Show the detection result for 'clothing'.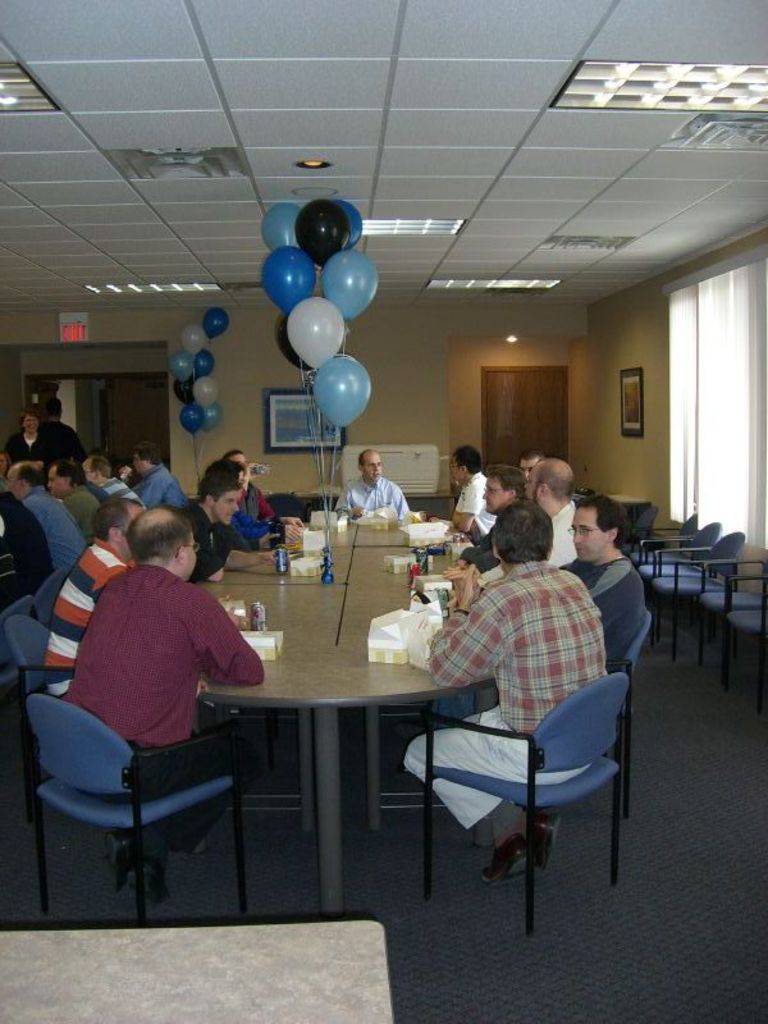
rect(20, 477, 90, 580).
